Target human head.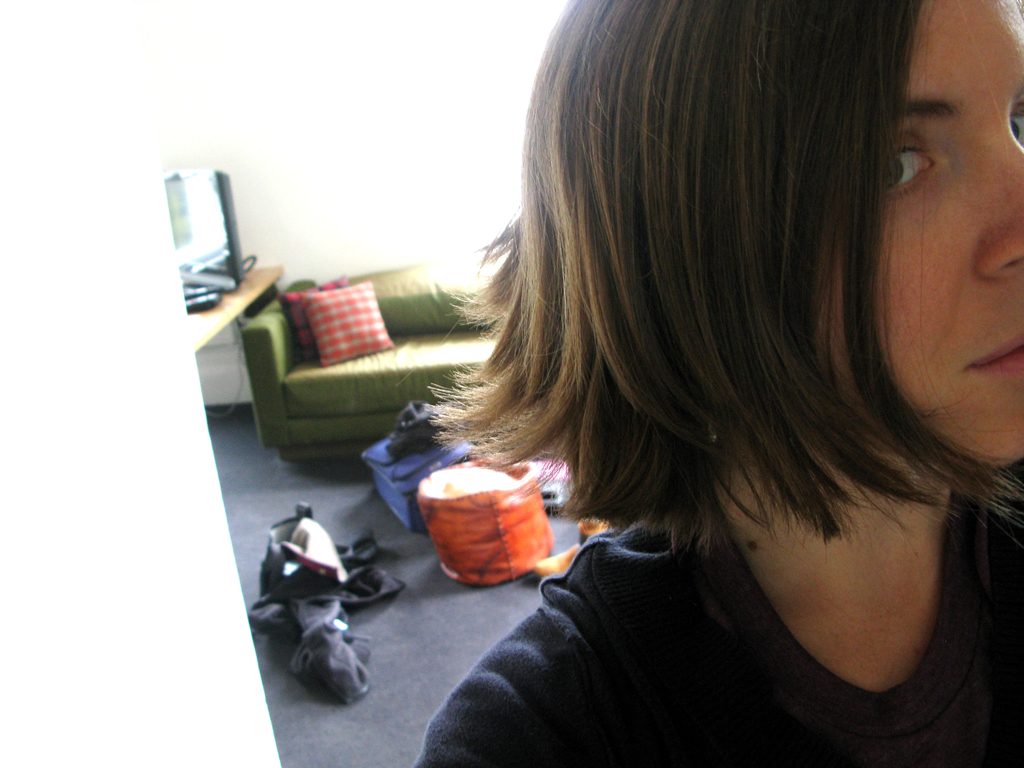
Target region: 385:0:1023:556.
